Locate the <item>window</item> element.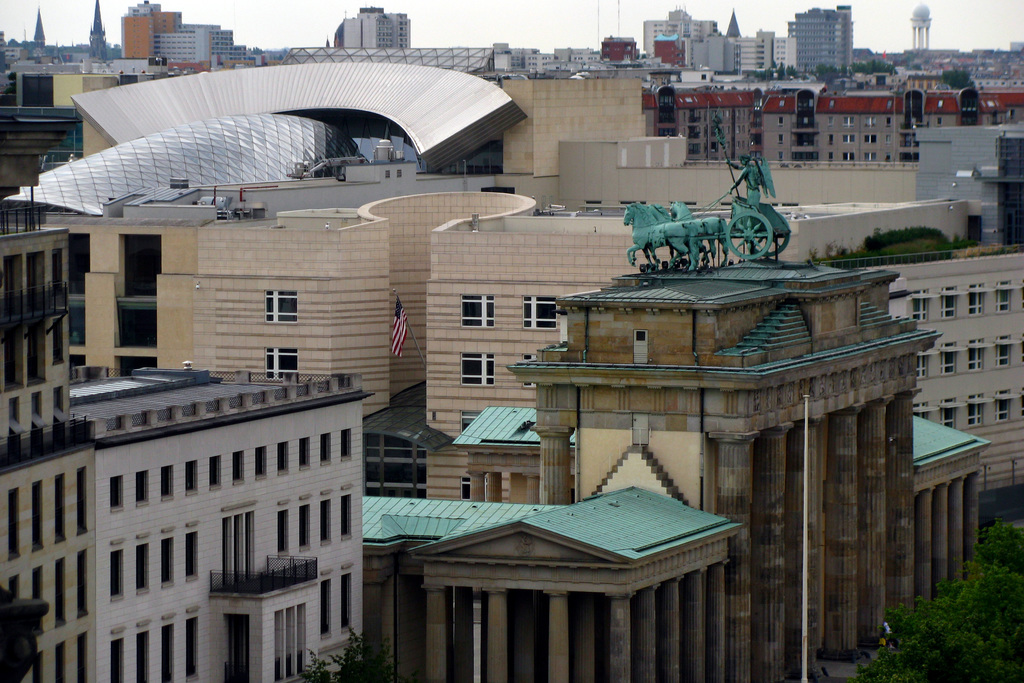
Element bbox: Rect(456, 482, 486, 501).
